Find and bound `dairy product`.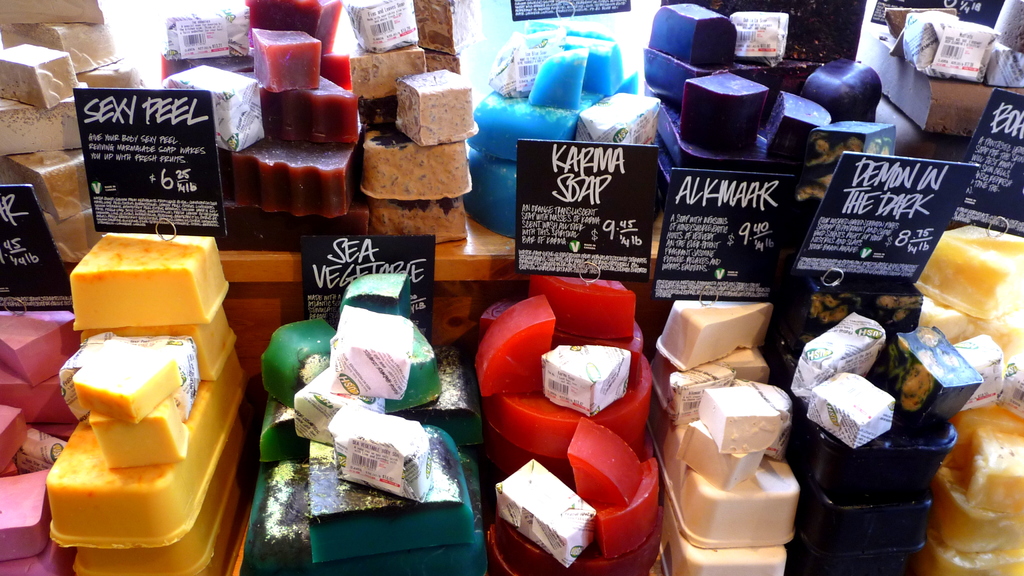
Bound: bbox(0, 403, 27, 479).
